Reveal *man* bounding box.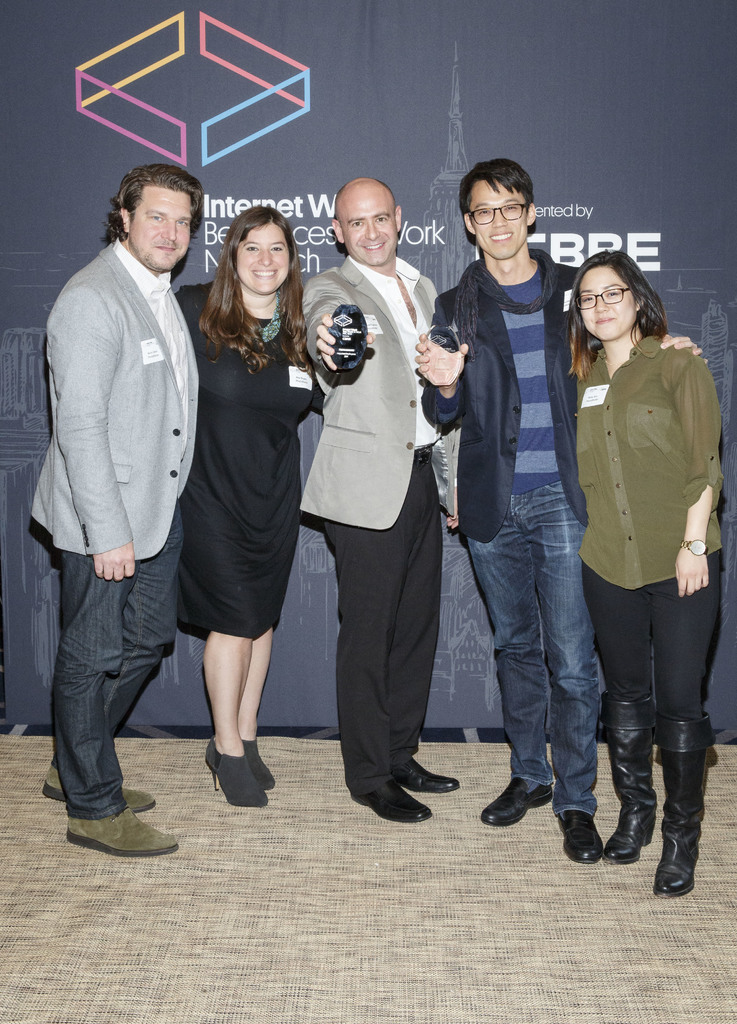
Revealed: 417/156/711/867.
